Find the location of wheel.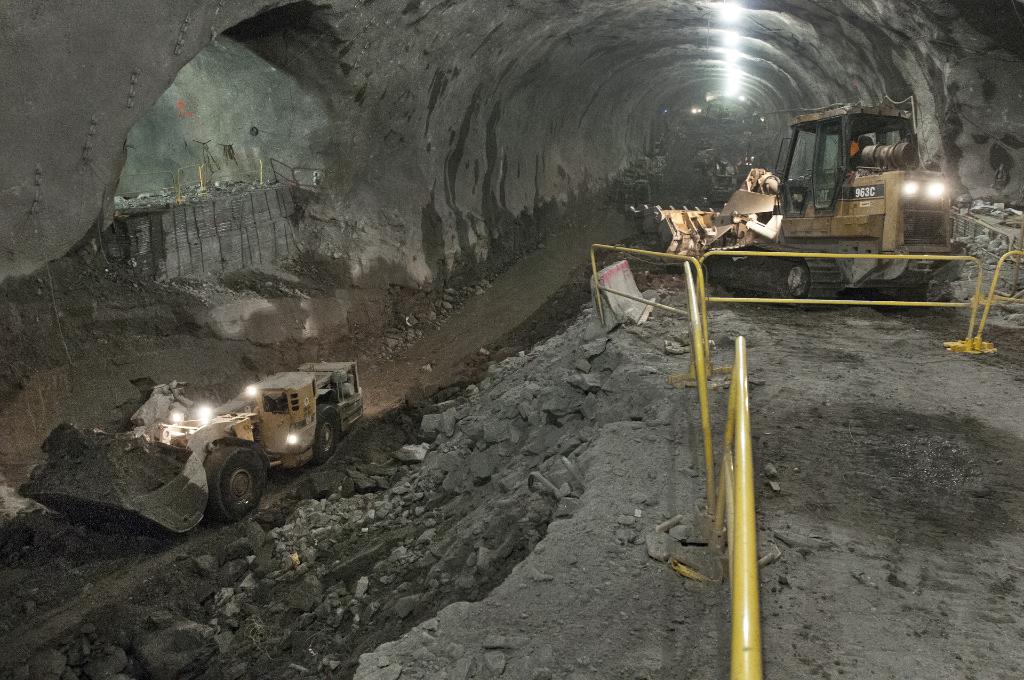
Location: crop(312, 405, 337, 464).
